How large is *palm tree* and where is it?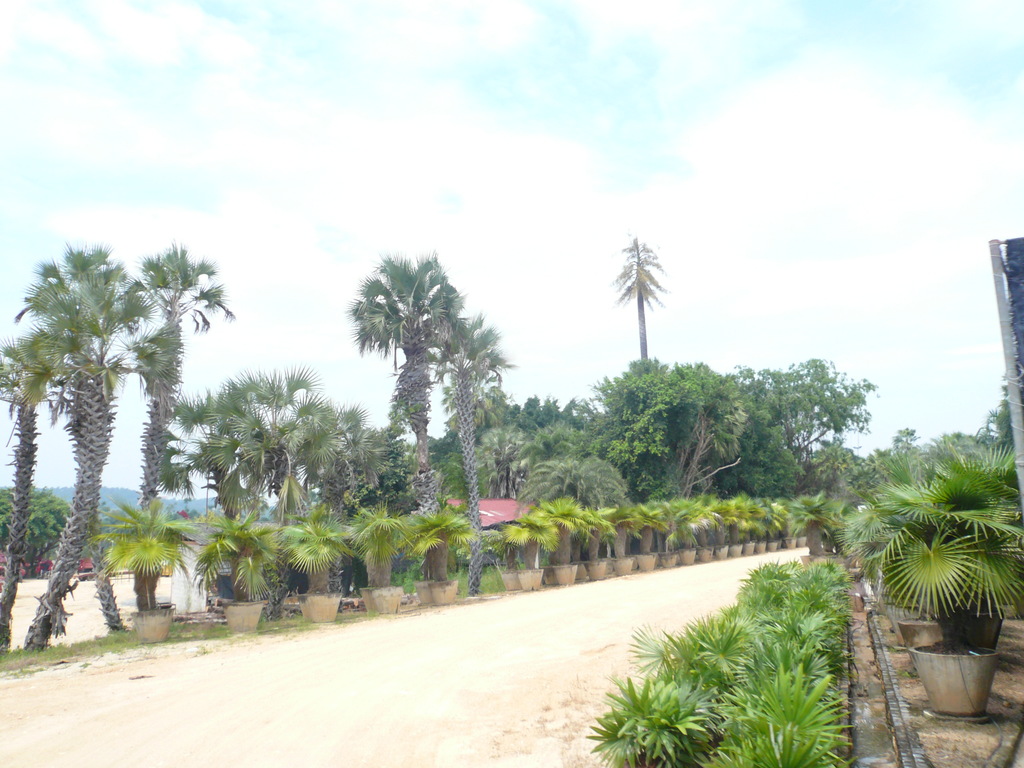
Bounding box: x1=604, y1=230, x2=675, y2=367.
